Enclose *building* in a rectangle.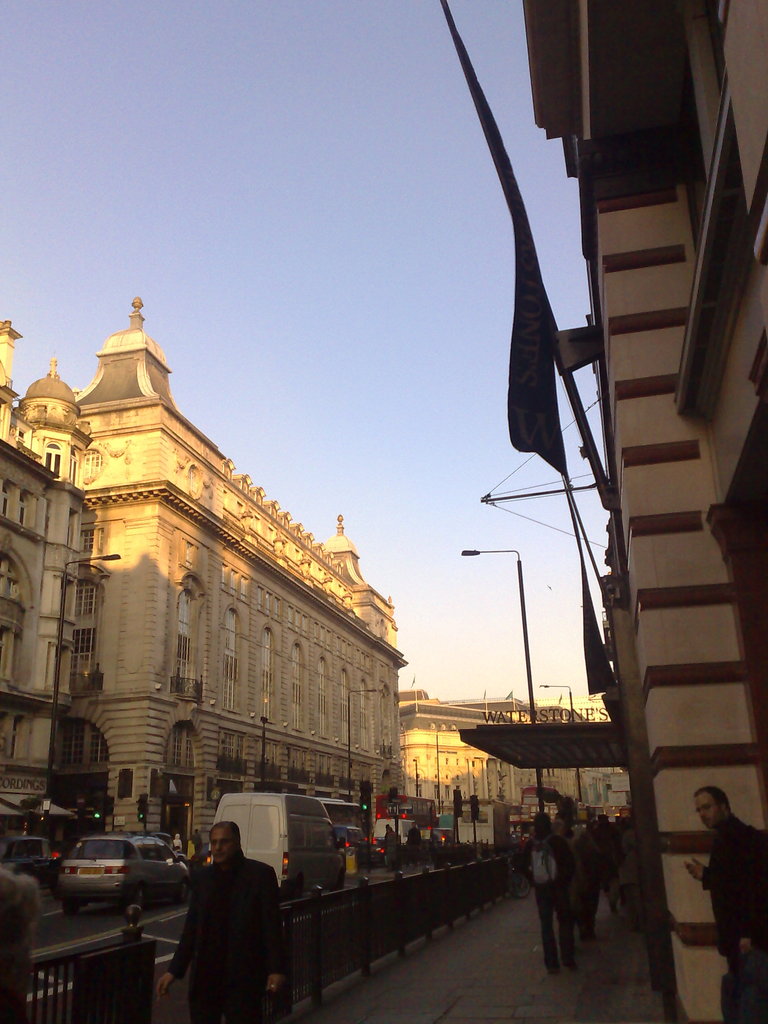
left=456, top=0, right=767, bottom=1023.
